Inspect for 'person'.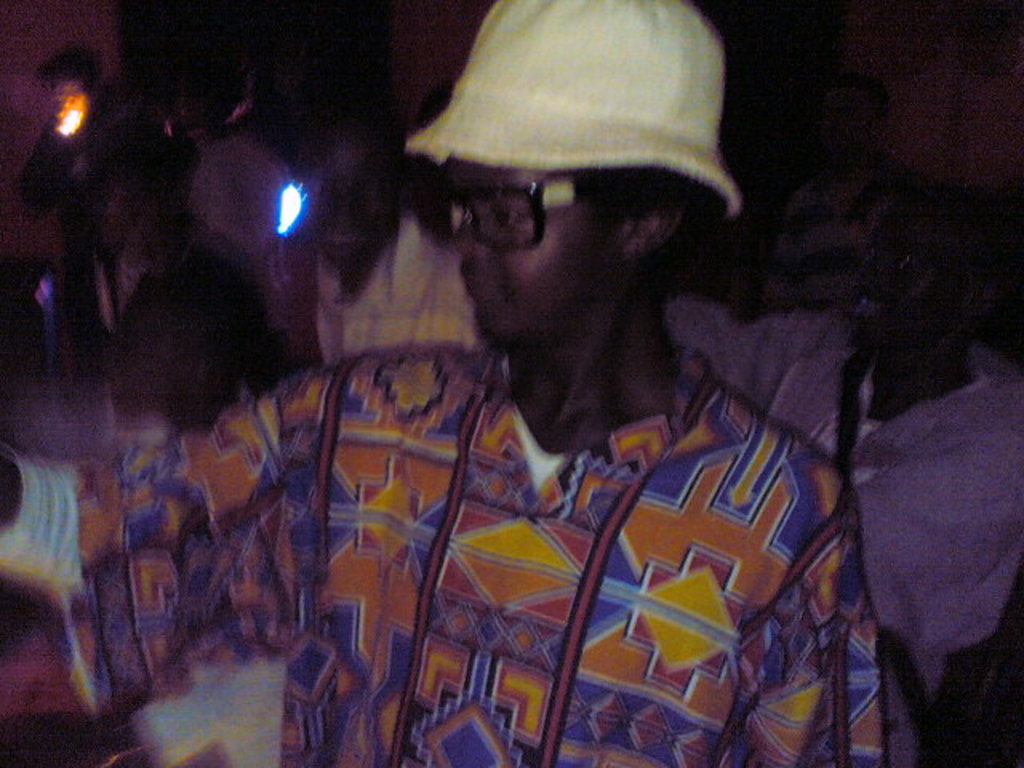
Inspection: <bbox>0, 254, 290, 766</bbox>.
